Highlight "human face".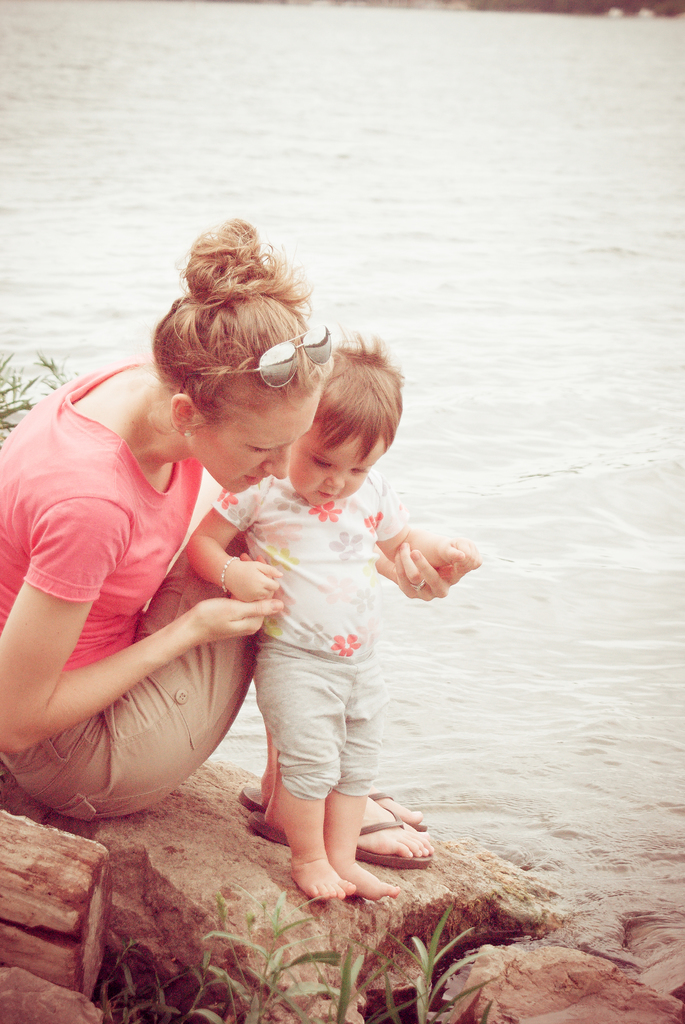
Highlighted region: l=193, t=386, r=326, b=493.
